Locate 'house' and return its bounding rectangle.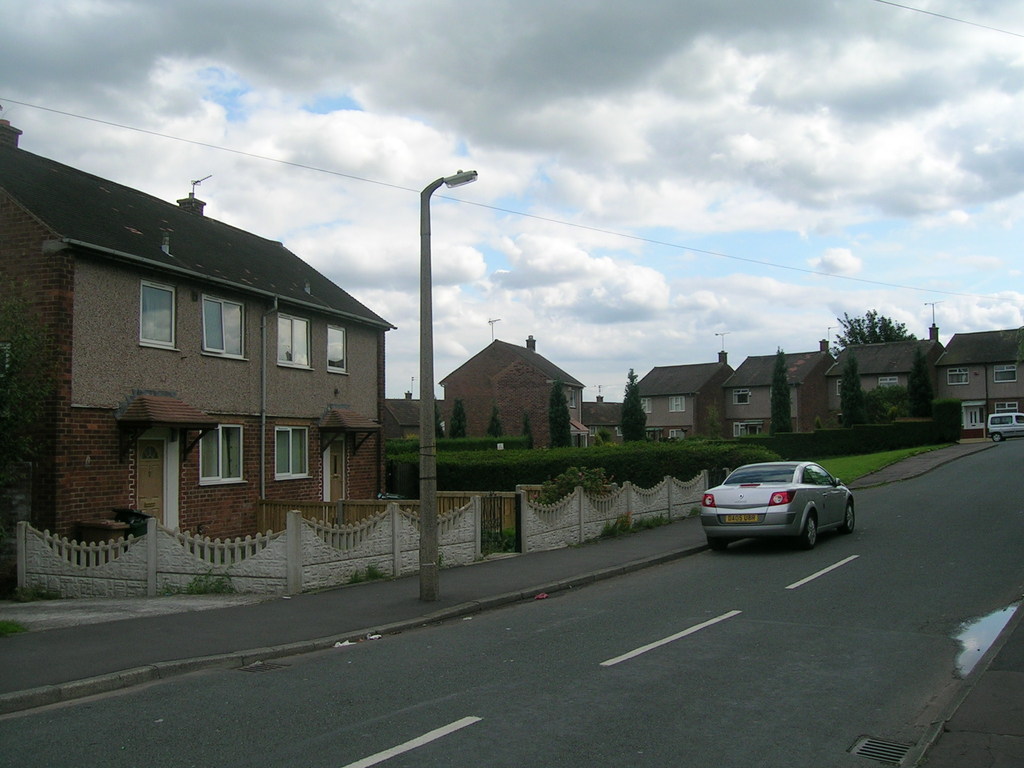
locate(831, 327, 942, 424).
